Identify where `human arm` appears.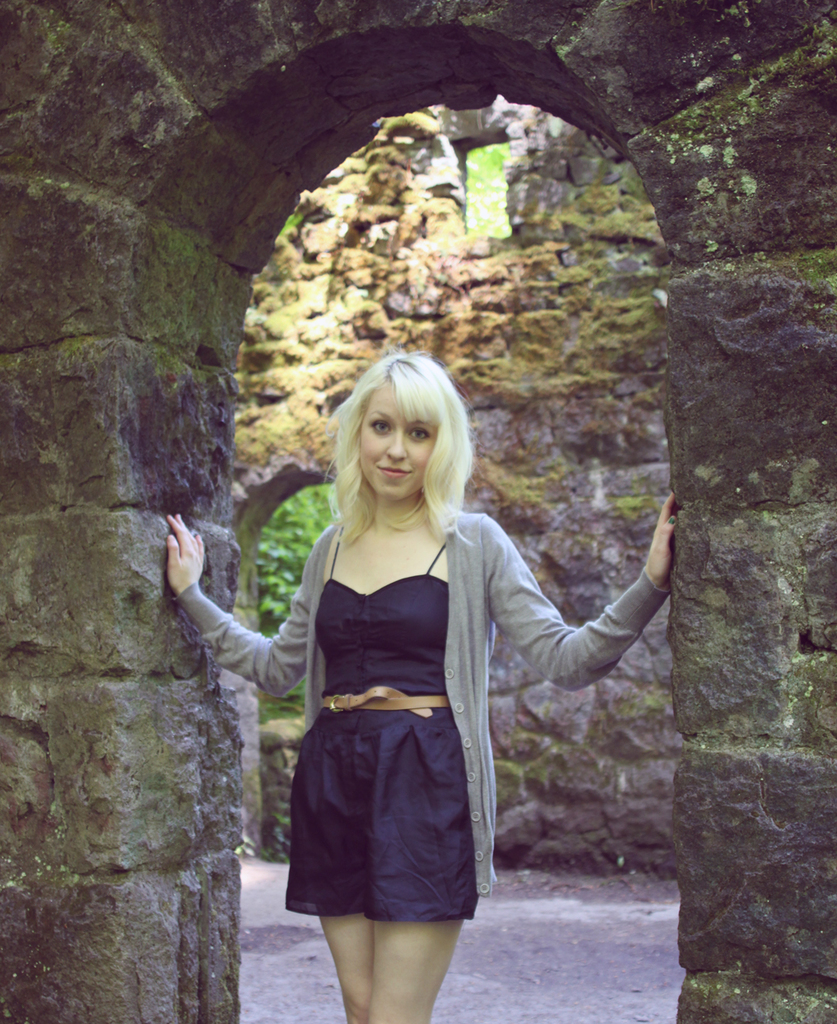
Appears at 167:497:329:702.
